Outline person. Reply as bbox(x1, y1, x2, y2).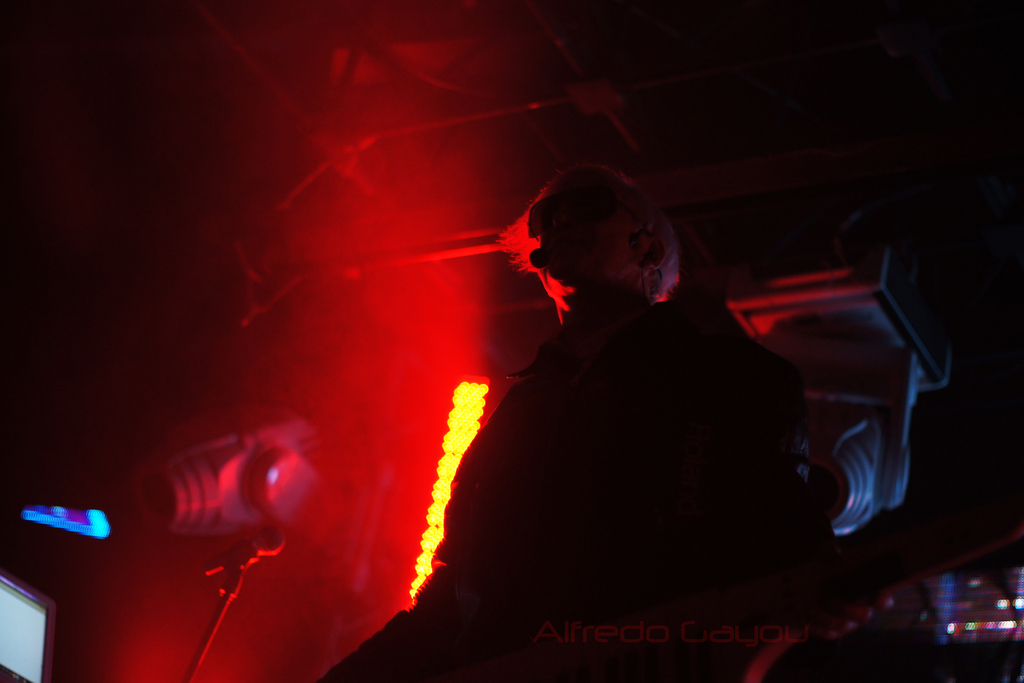
bbox(314, 161, 822, 682).
